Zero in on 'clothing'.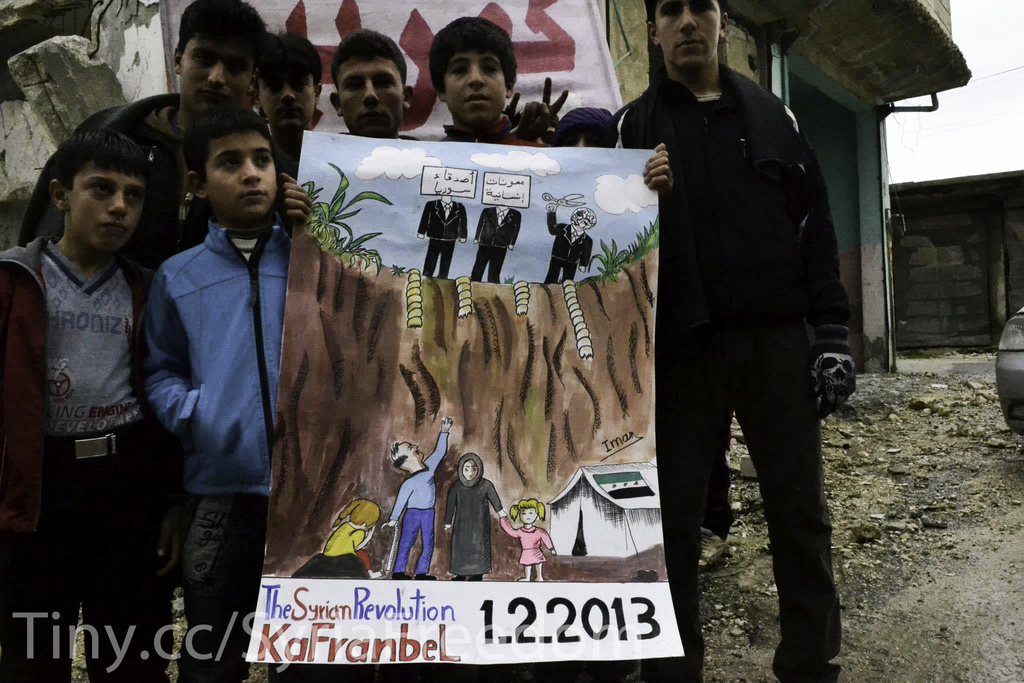
Zeroed in: <bbox>374, 454, 448, 570</bbox>.
